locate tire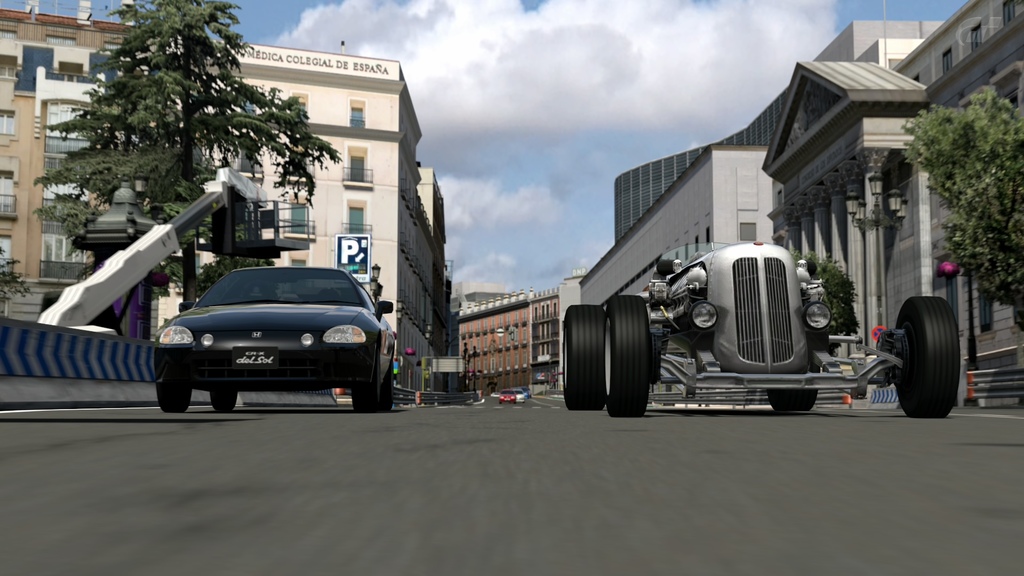
bbox(380, 367, 394, 410)
